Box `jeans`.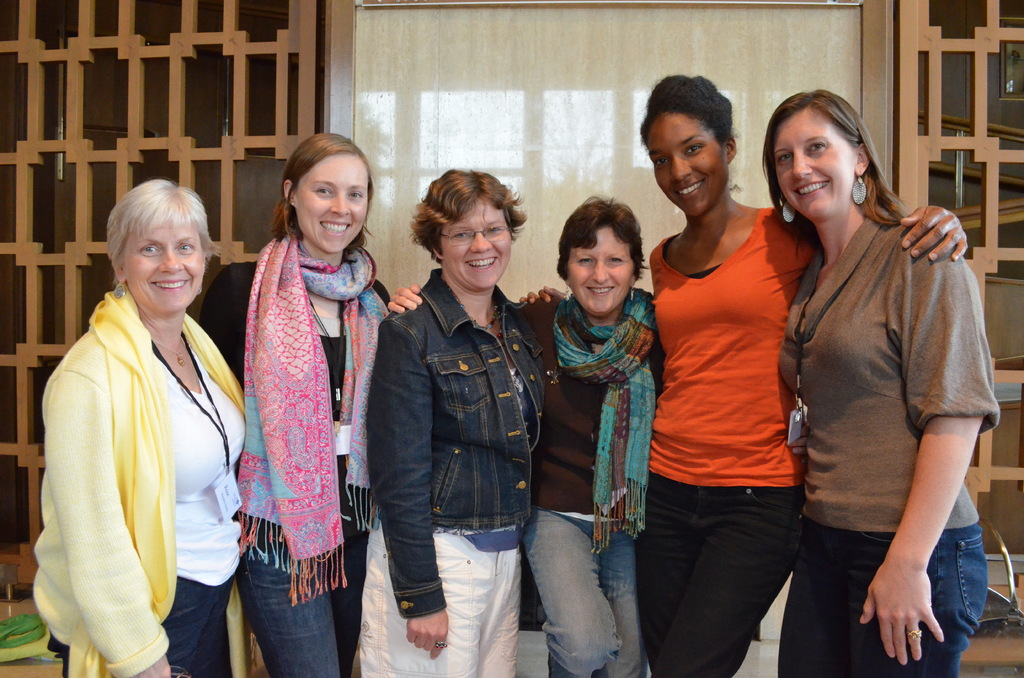
(648, 471, 808, 677).
